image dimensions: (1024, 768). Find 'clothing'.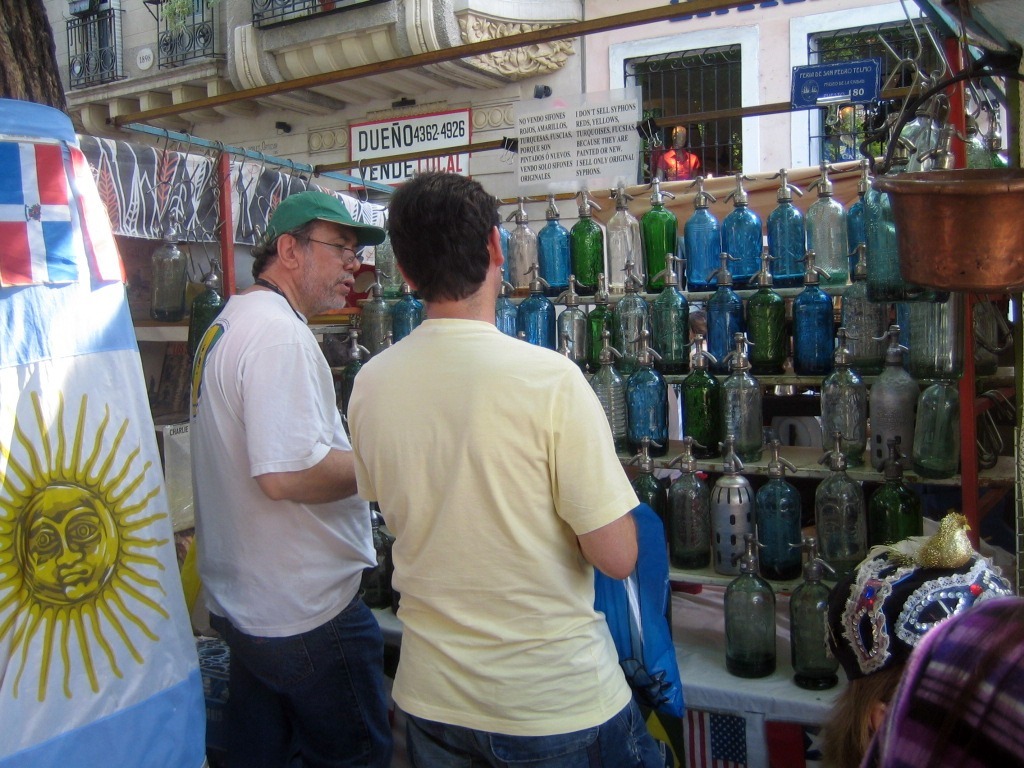
l=657, t=146, r=701, b=183.
